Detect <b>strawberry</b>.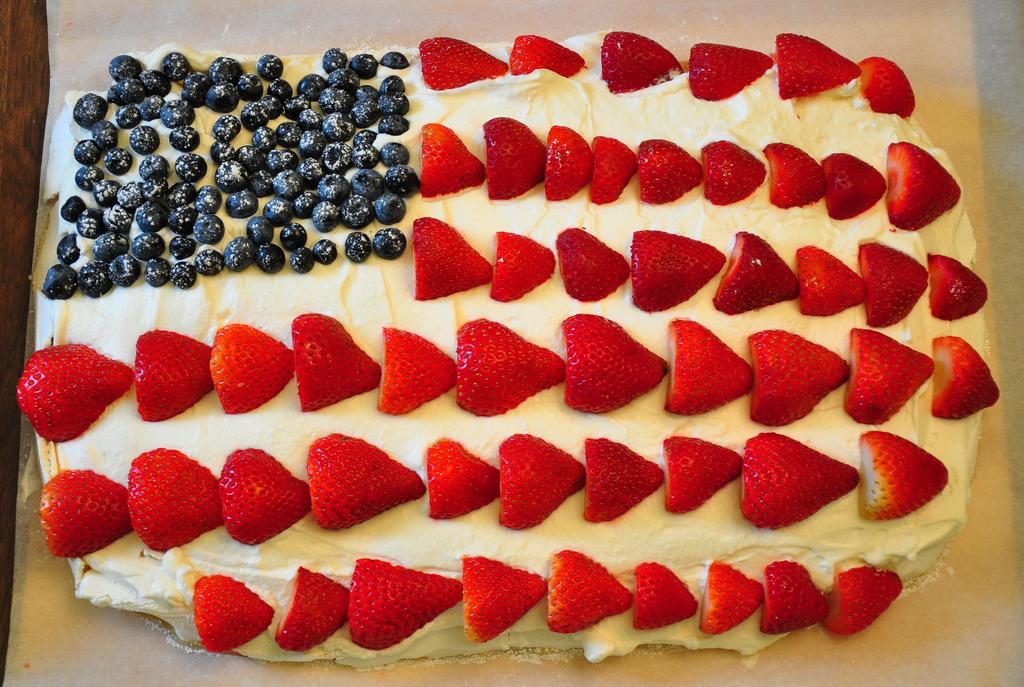
Detected at [862, 429, 950, 520].
